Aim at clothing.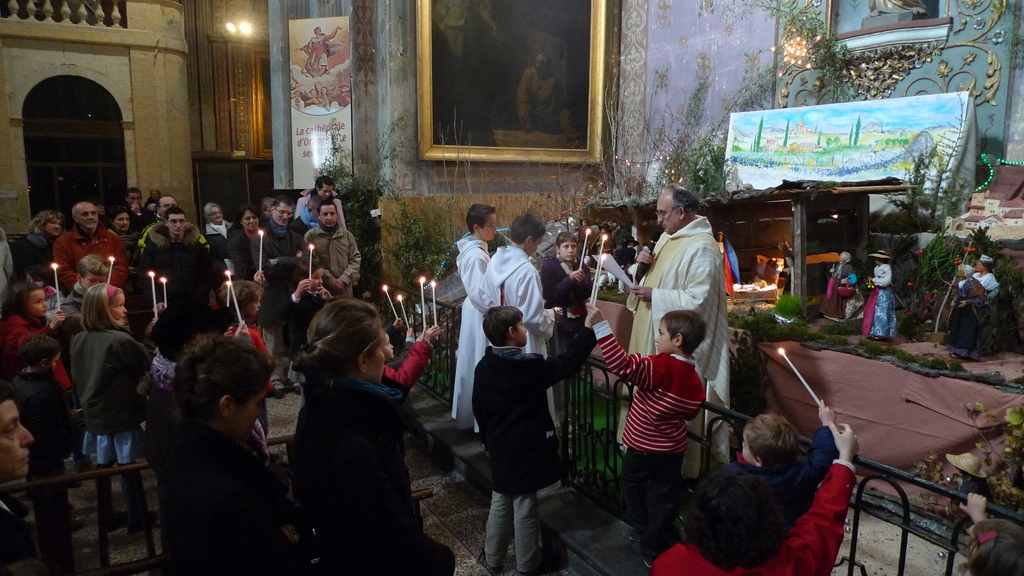
Aimed at Rect(540, 254, 595, 409).
